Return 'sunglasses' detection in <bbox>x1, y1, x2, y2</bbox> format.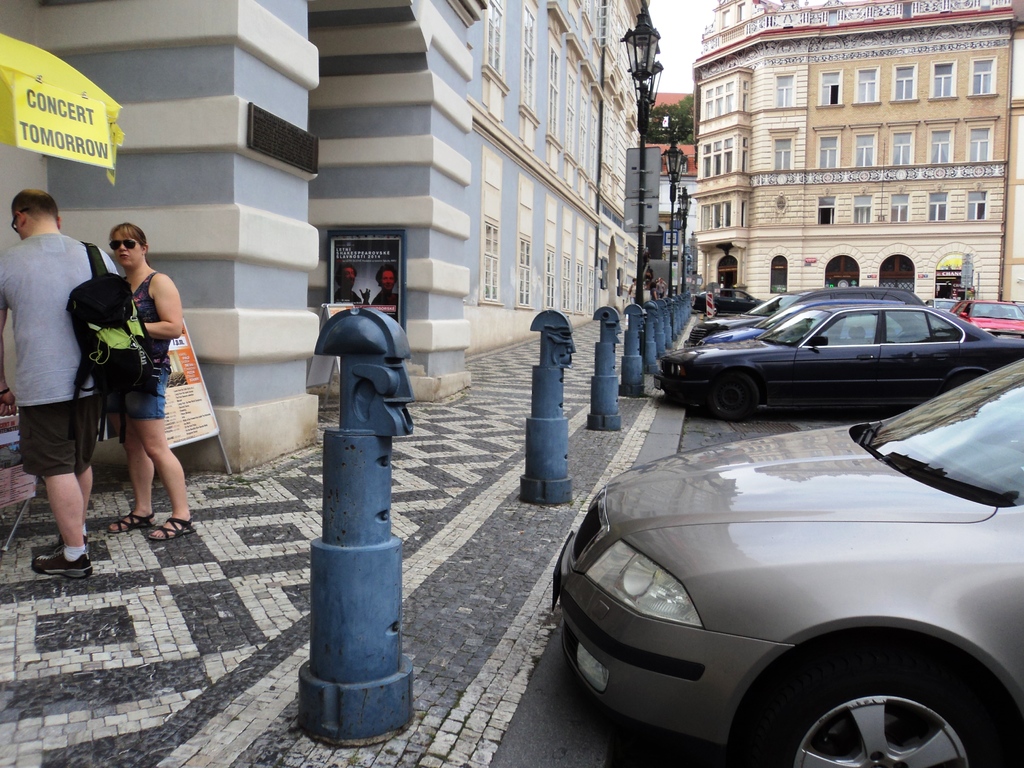
<bbox>108, 239, 137, 252</bbox>.
